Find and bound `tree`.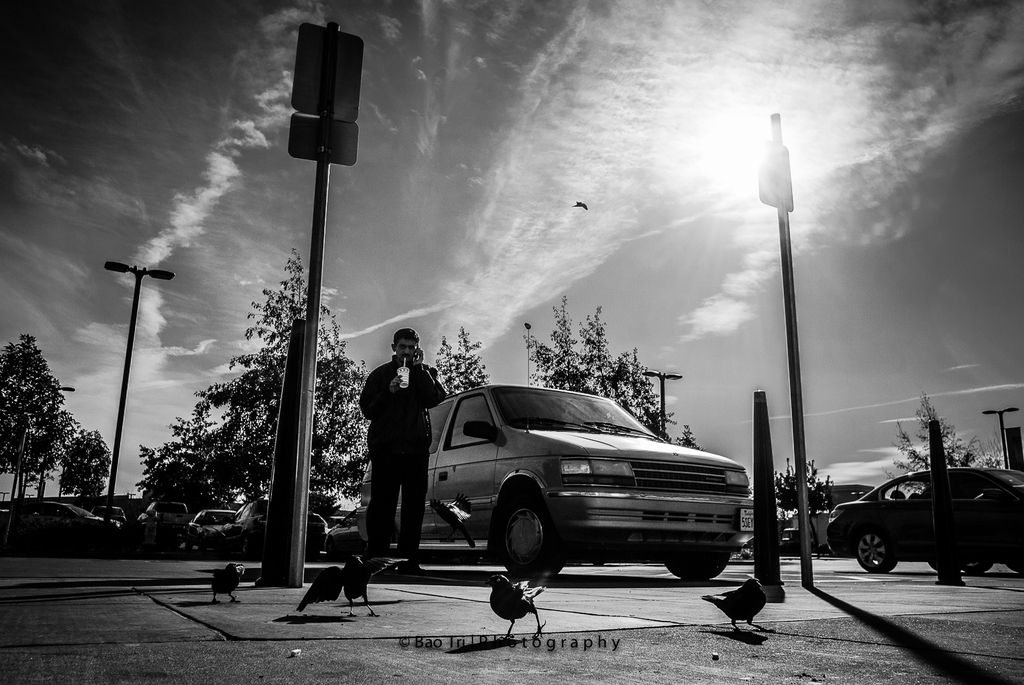
Bound: x1=0 y1=334 x2=79 y2=508.
